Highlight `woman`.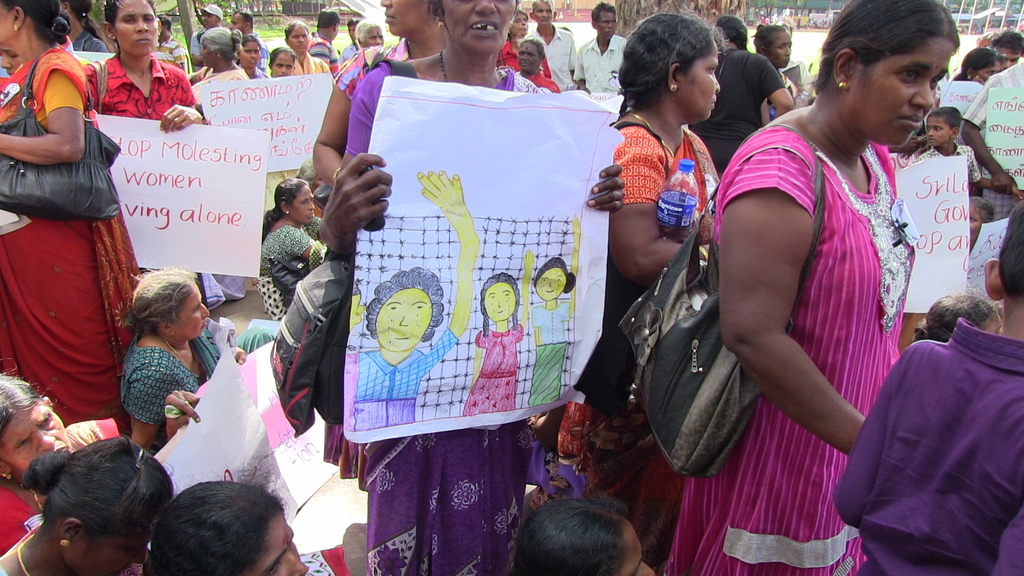
Highlighted region: left=689, top=15, right=794, bottom=173.
